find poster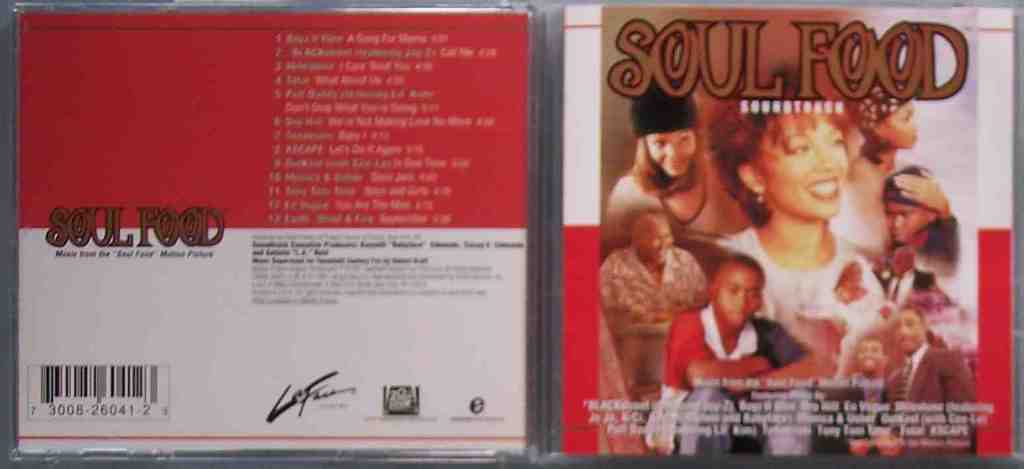
562,0,1018,462
